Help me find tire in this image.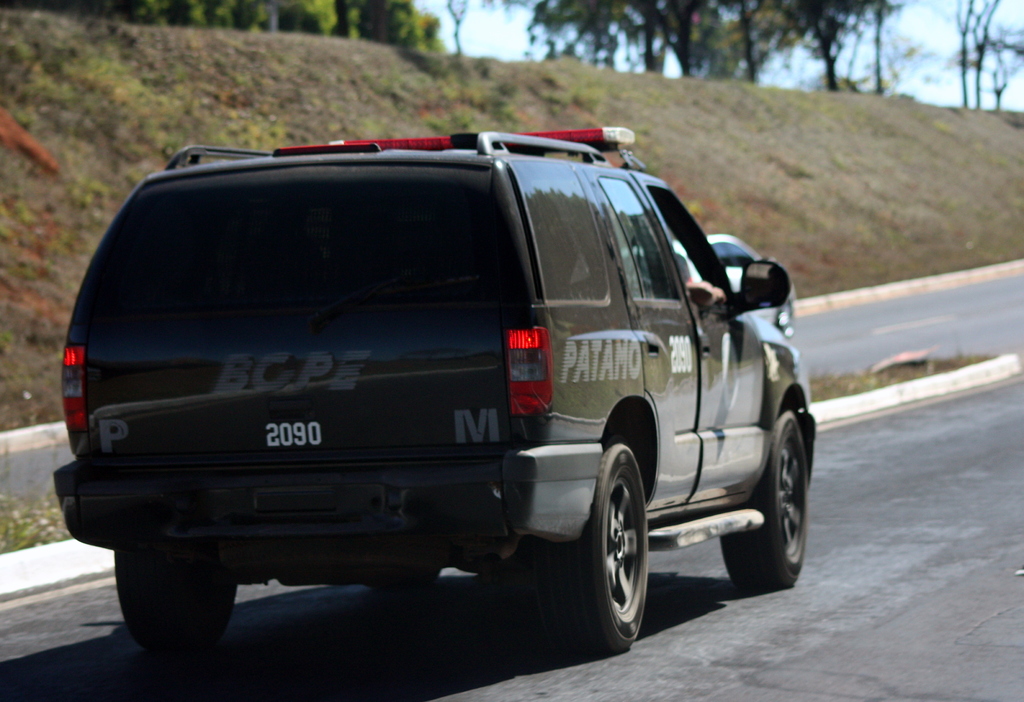
Found it: {"x1": 556, "y1": 438, "x2": 653, "y2": 666}.
